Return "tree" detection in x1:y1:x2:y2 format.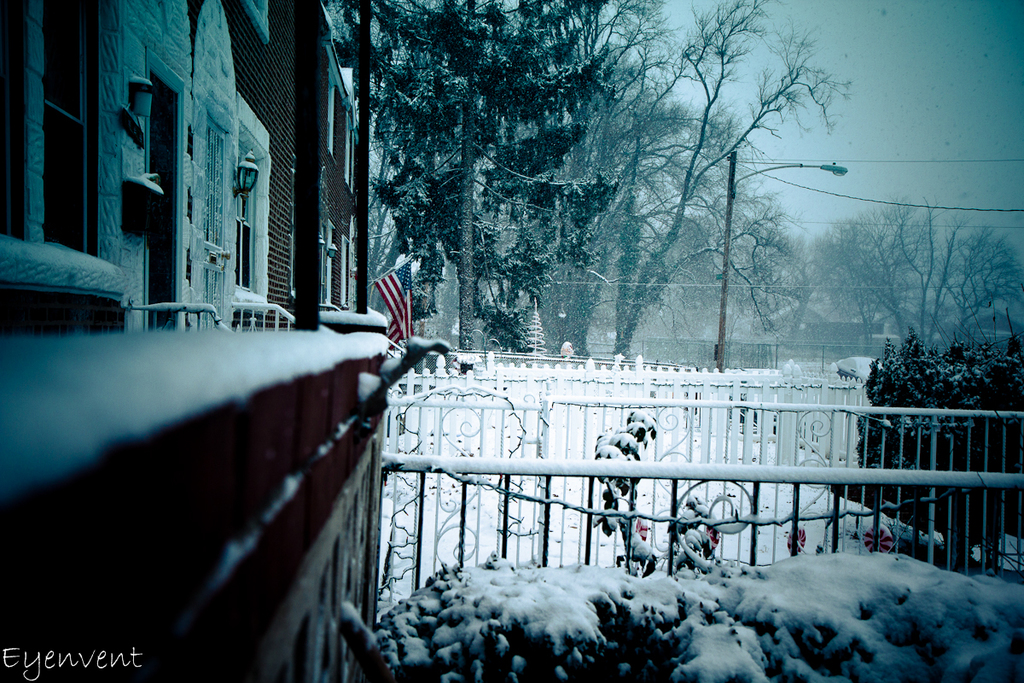
366:0:652:350.
